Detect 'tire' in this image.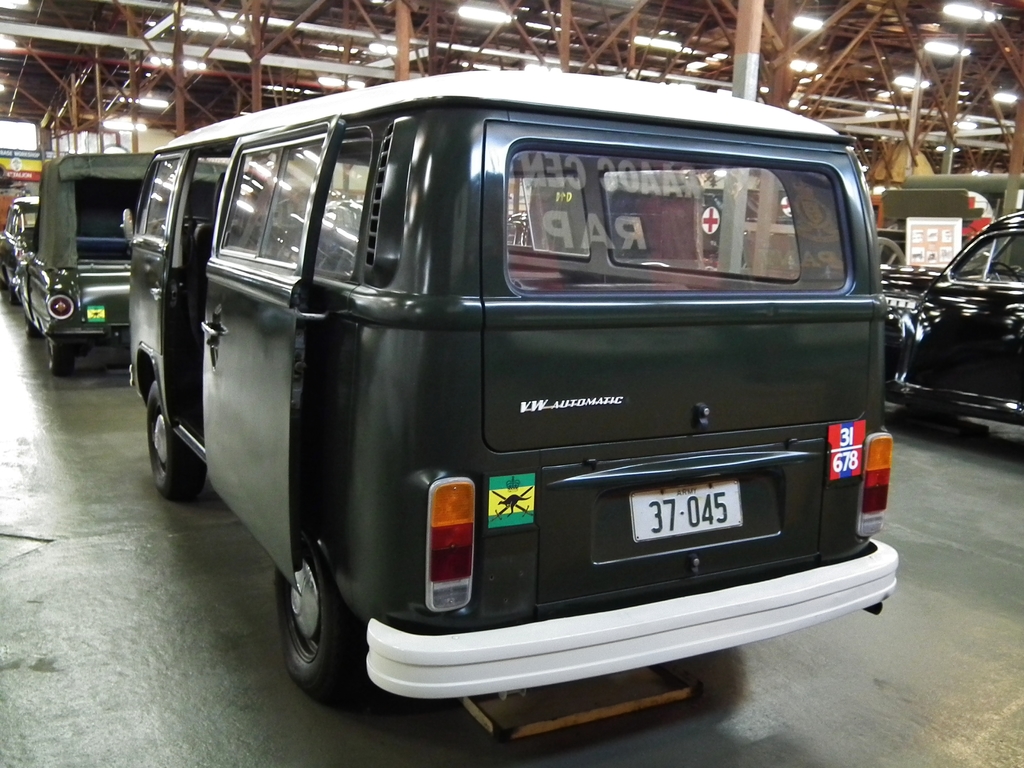
Detection: <region>271, 541, 346, 702</region>.
